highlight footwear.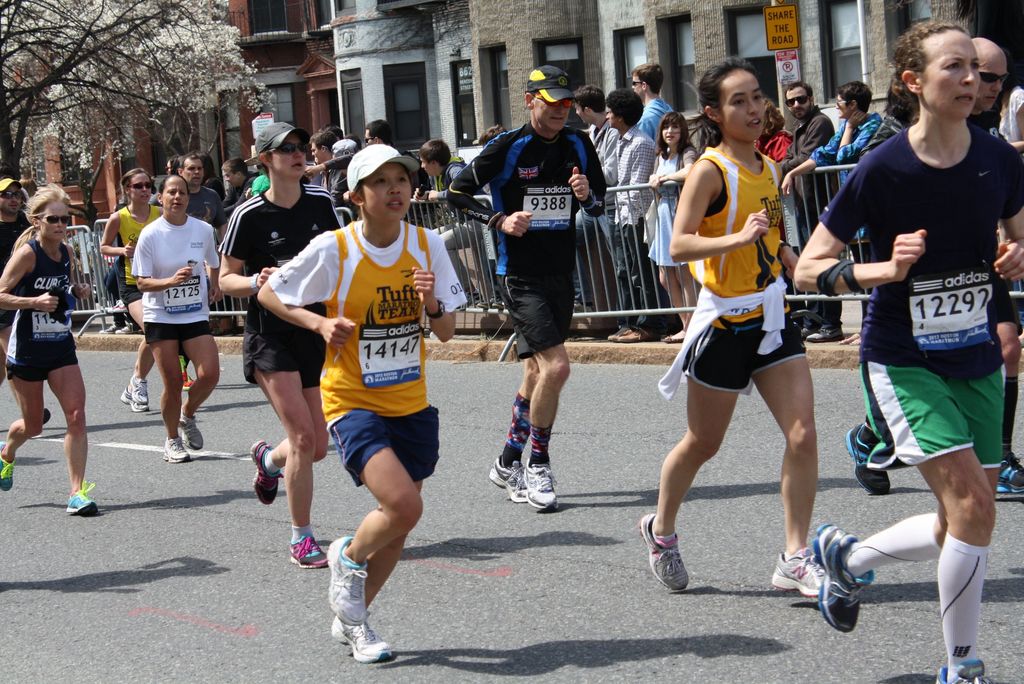
Highlighted region: (0,436,18,491).
